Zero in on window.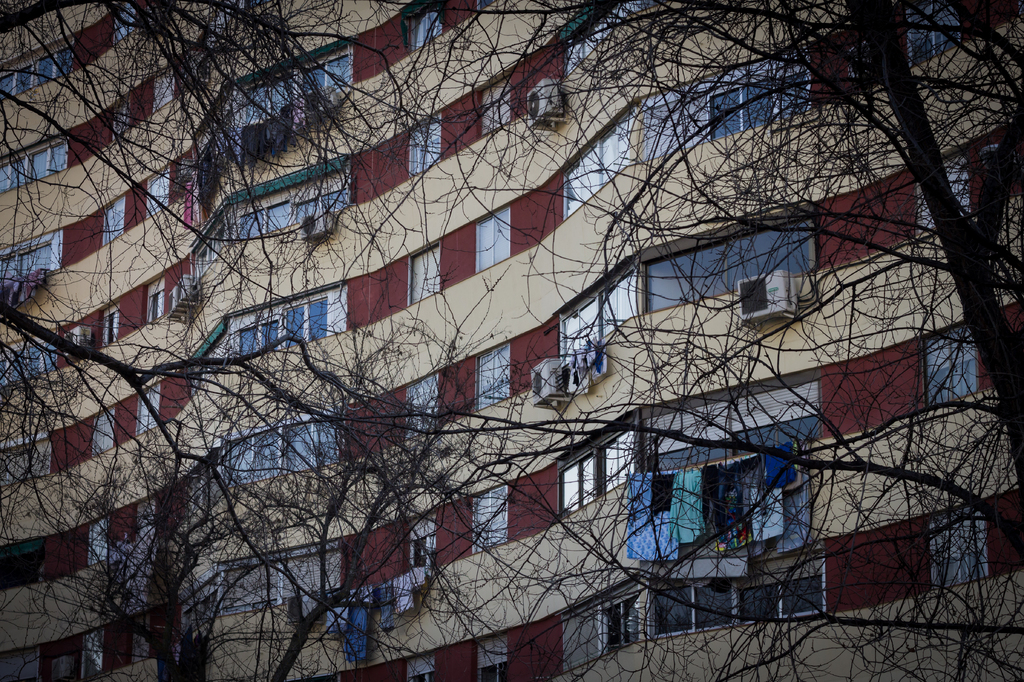
Zeroed in: pyautogui.locateOnScreen(472, 214, 504, 268).
